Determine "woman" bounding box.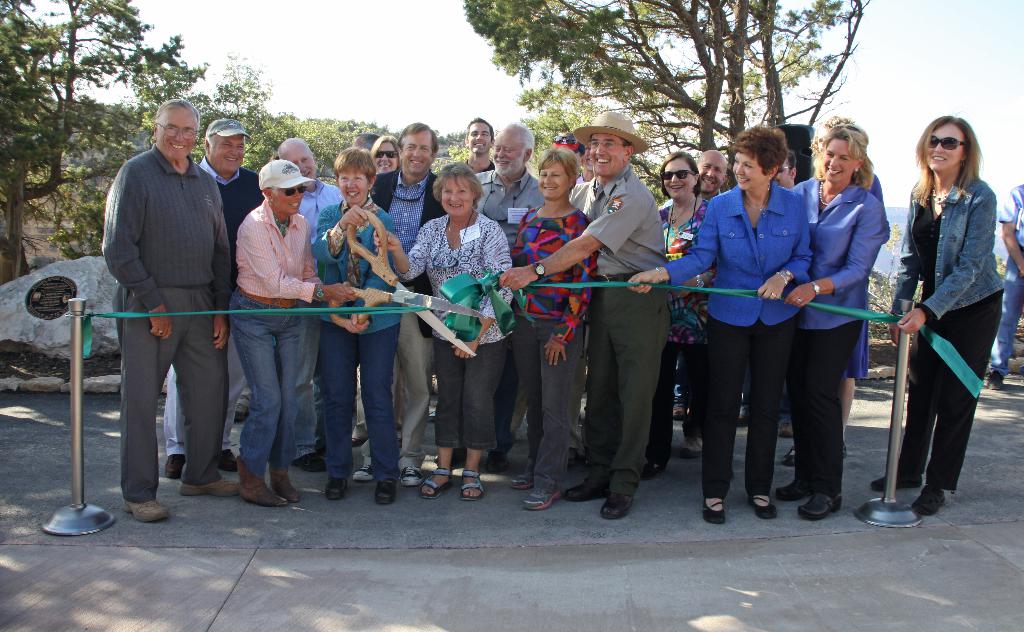
Determined: rect(372, 138, 400, 181).
